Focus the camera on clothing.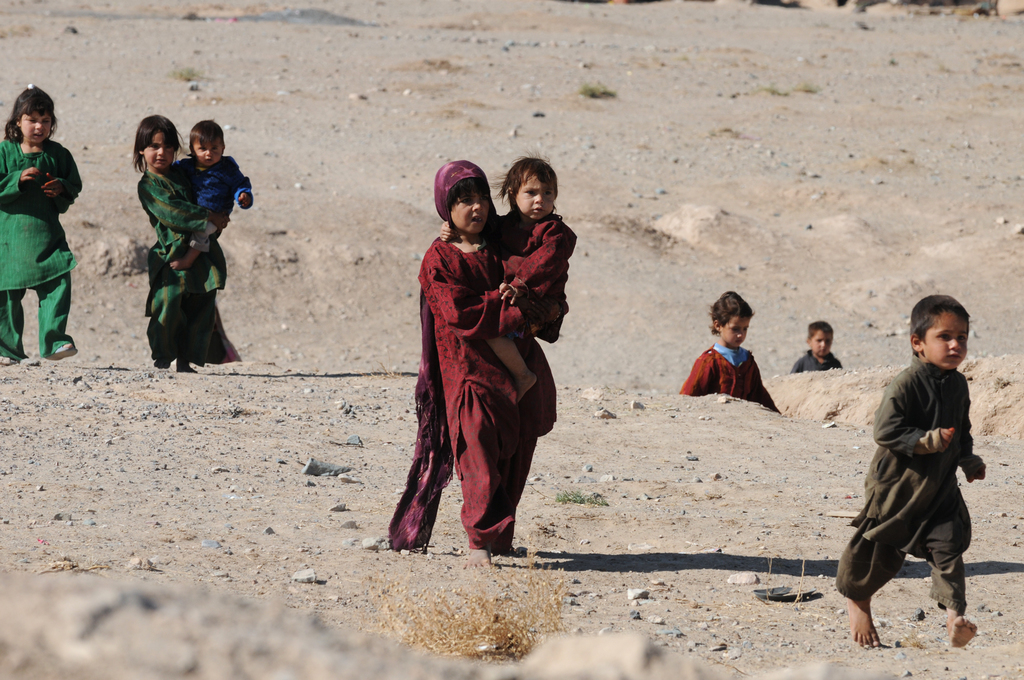
Focus region: locate(168, 156, 252, 253).
